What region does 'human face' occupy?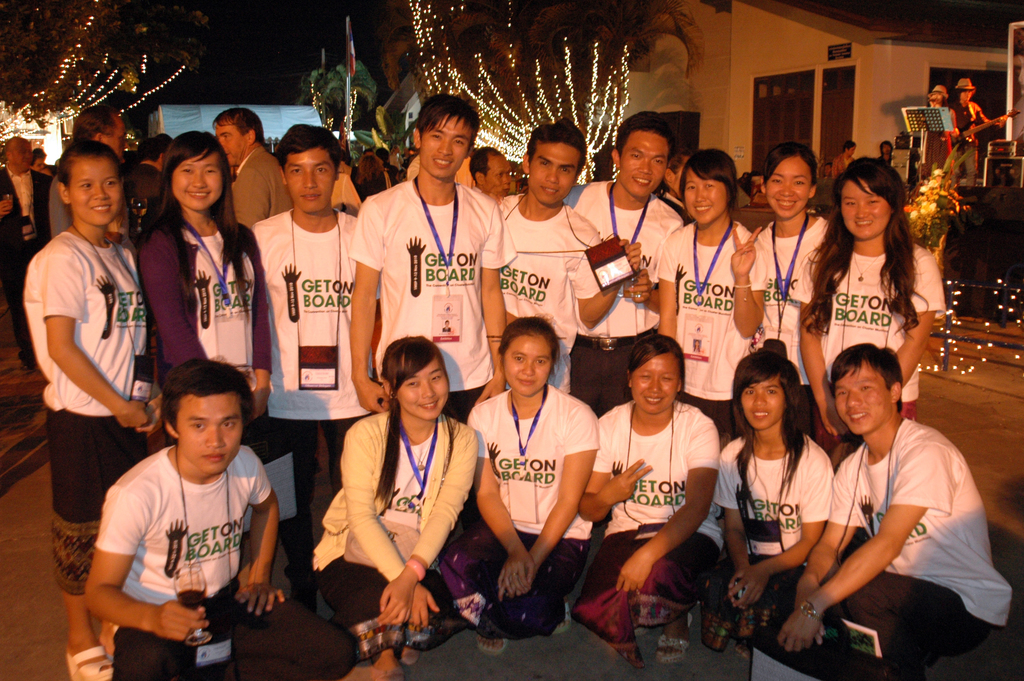
select_region(398, 364, 449, 419).
